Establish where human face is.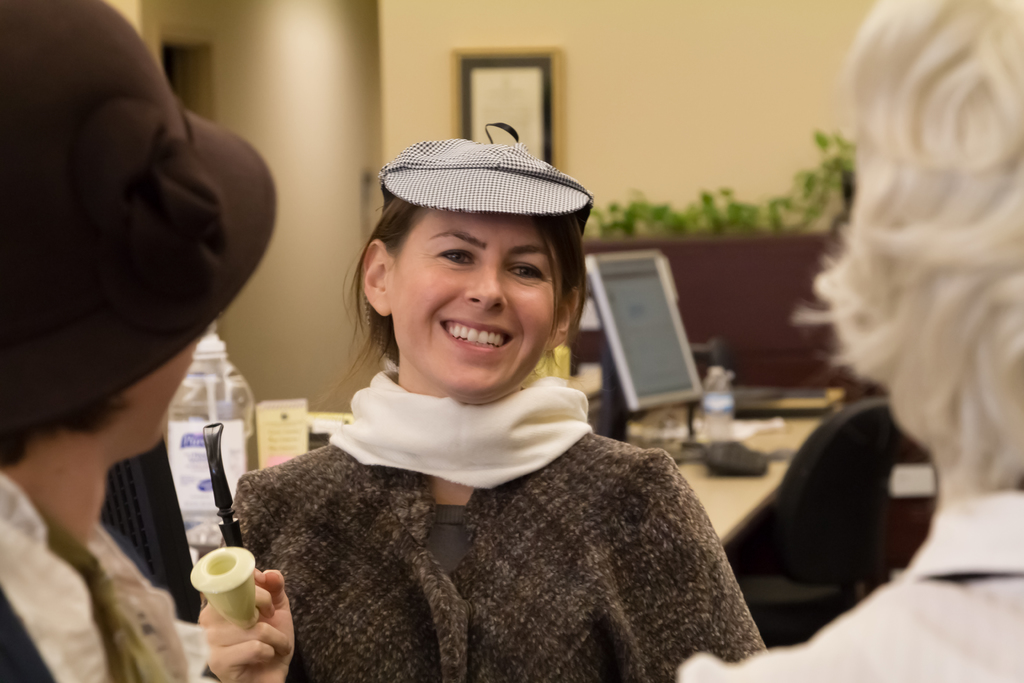
Established at [x1=388, y1=211, x2=554, y2=399].
